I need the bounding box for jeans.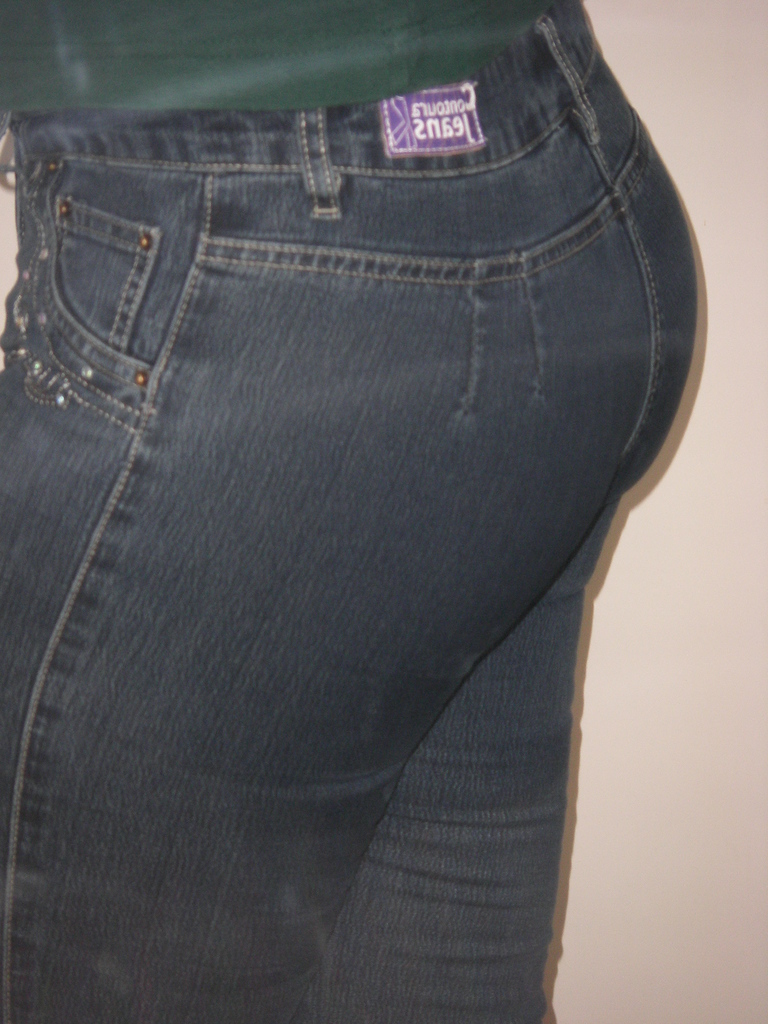
Here it is: 0,0,698,1023.
